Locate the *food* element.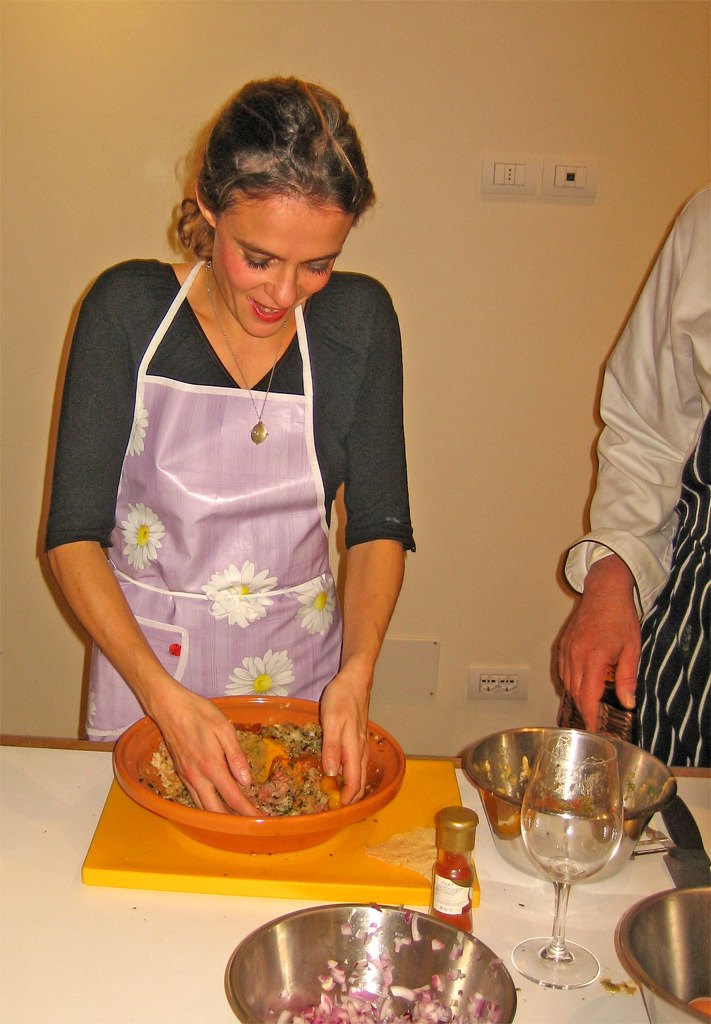
Element bbox: left=675, top=968, right=710, bottom=1021.
